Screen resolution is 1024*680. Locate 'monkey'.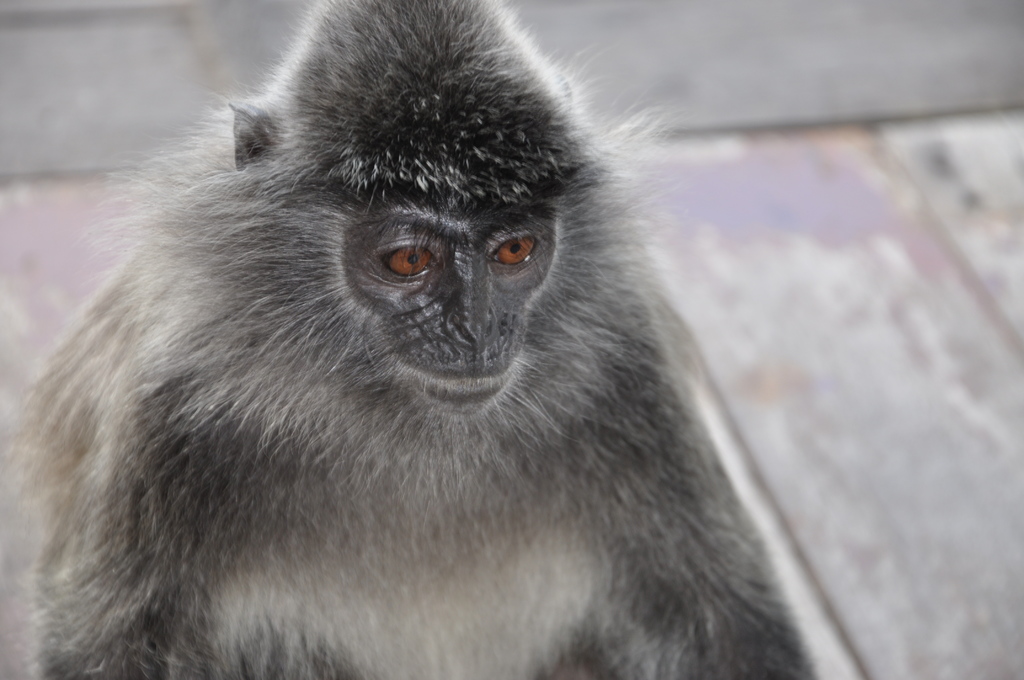
Rect(25, 0, 824, 679).
